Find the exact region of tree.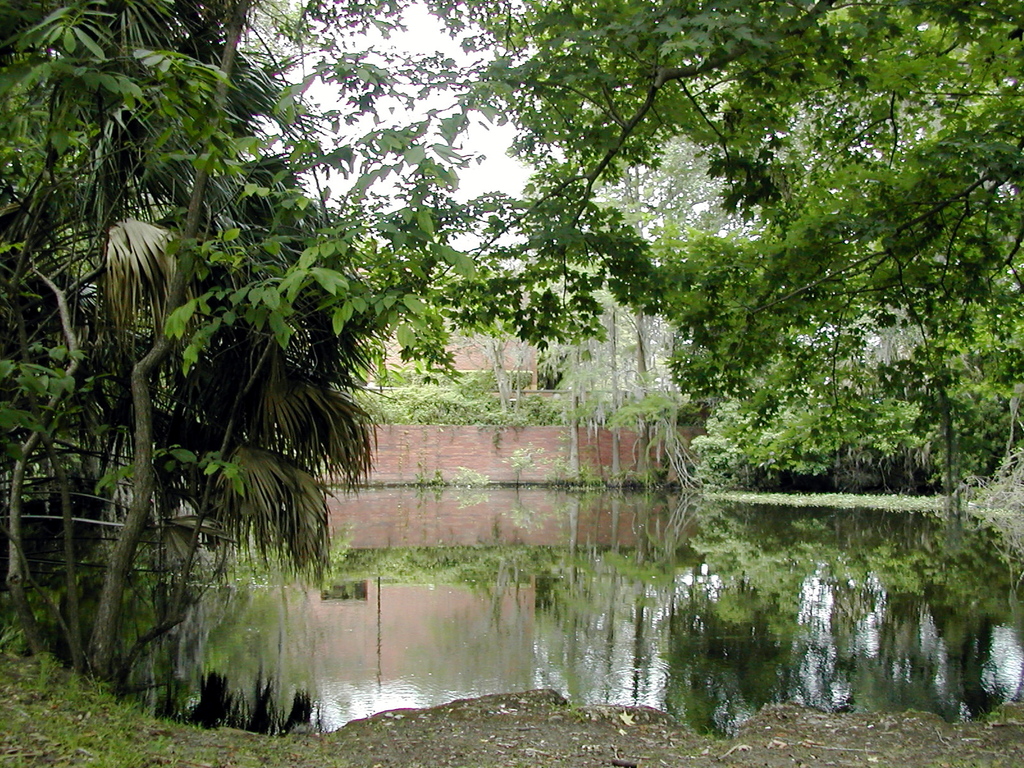
Exact region: select_region(438, 0, 1023, 396).
